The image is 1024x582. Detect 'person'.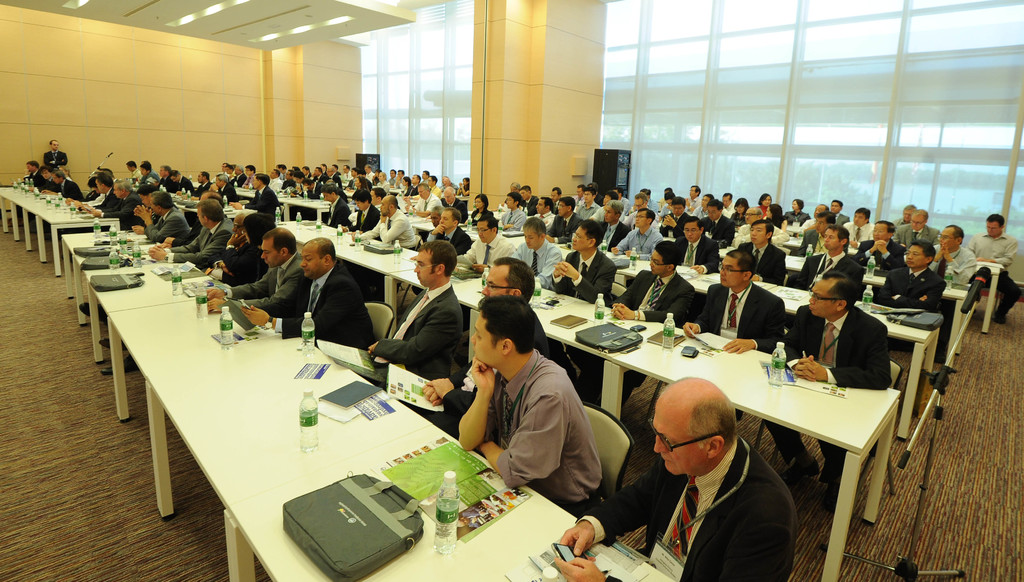
Detection: box(40, 136, 69, 170).
